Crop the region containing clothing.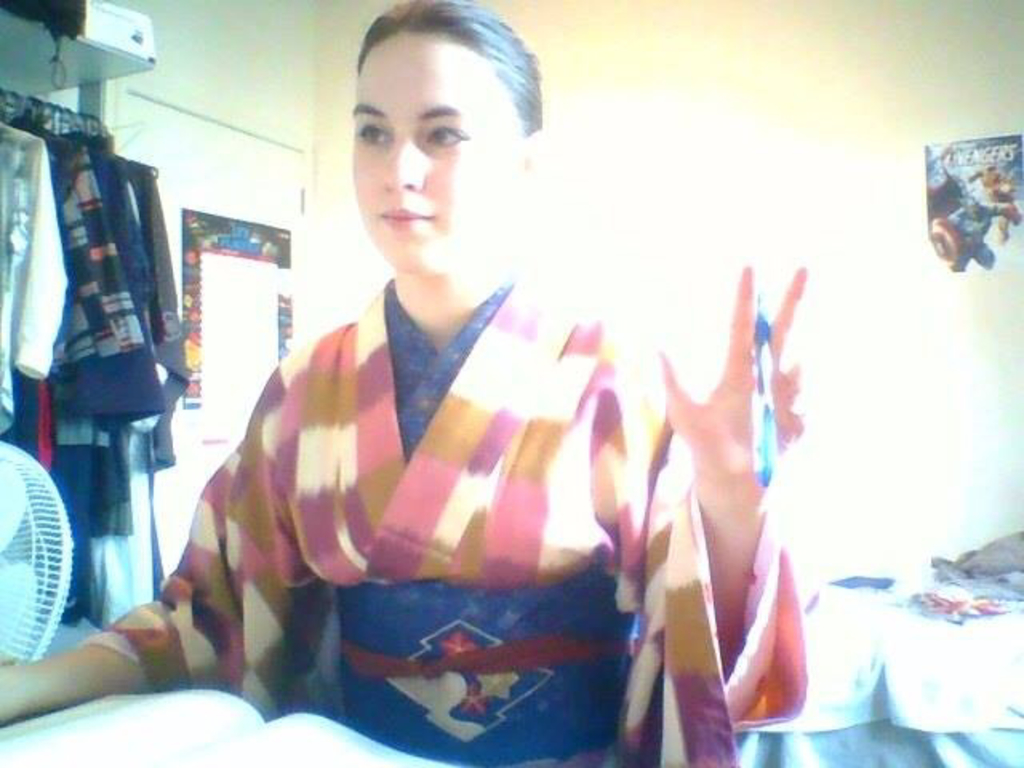
Crop region: rect(0, 128, 162, 637).
